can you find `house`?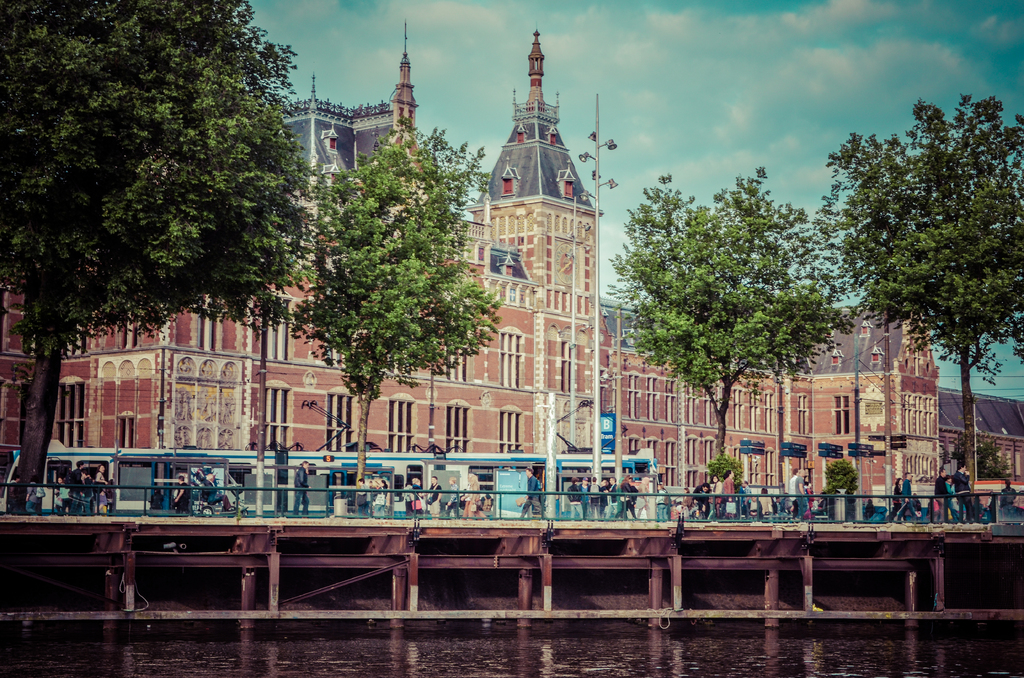
Yes, bounding box: <box>937,387,1023,495</box>.
